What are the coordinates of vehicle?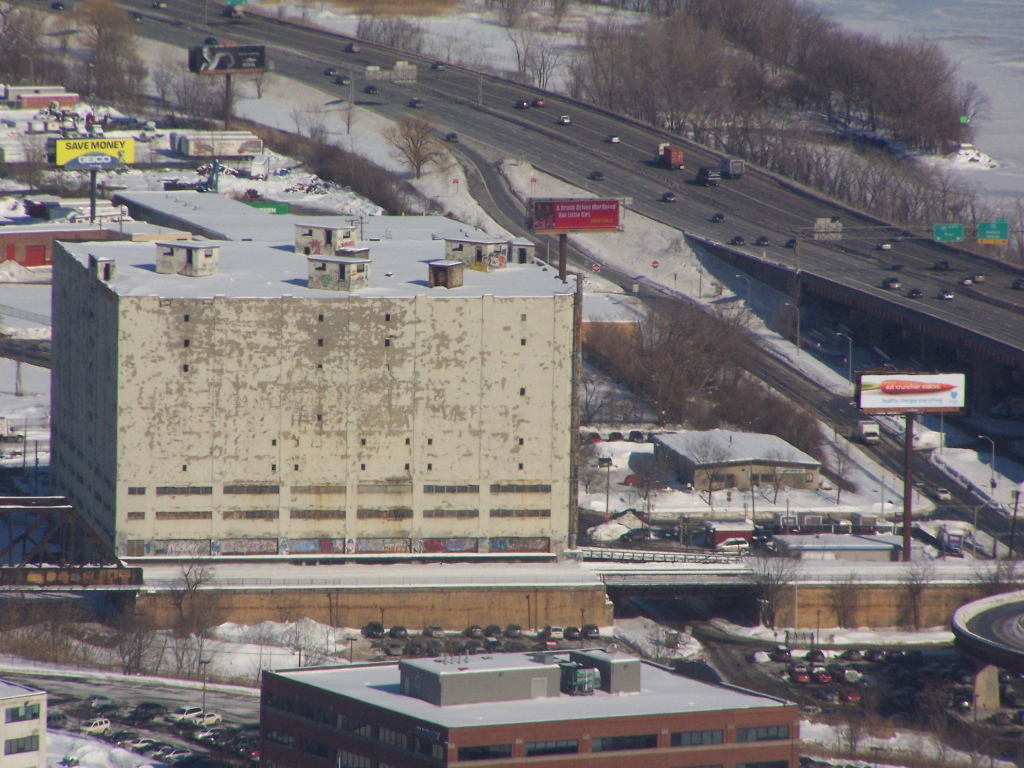
653/139/684/173.
